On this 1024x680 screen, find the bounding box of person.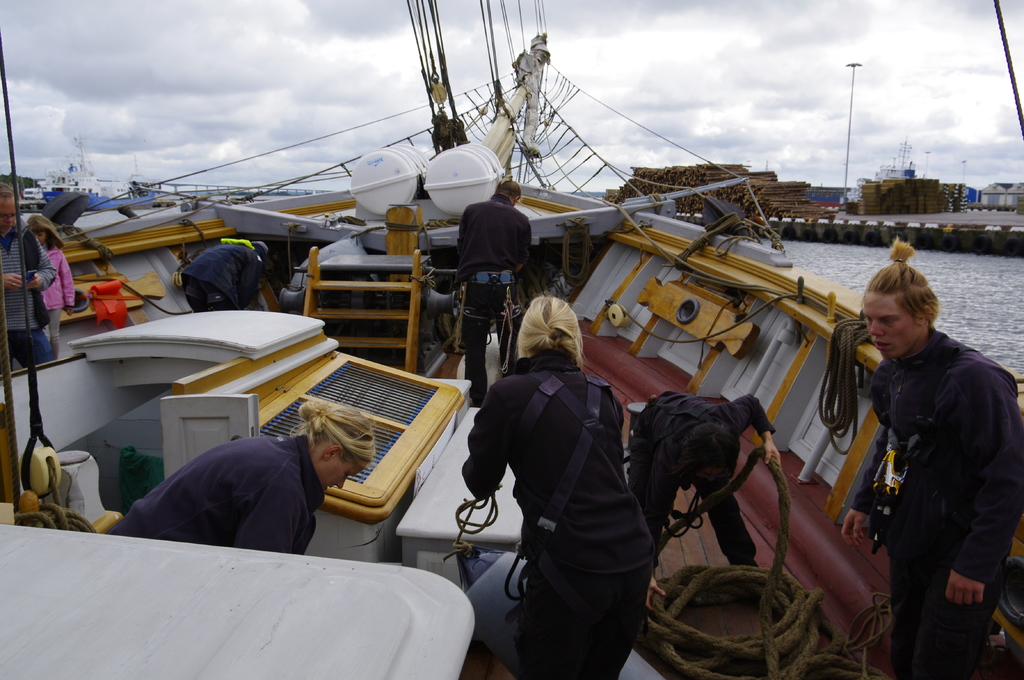
Bounding box: (x1=95, y1=400, x2=378, y2=548).
